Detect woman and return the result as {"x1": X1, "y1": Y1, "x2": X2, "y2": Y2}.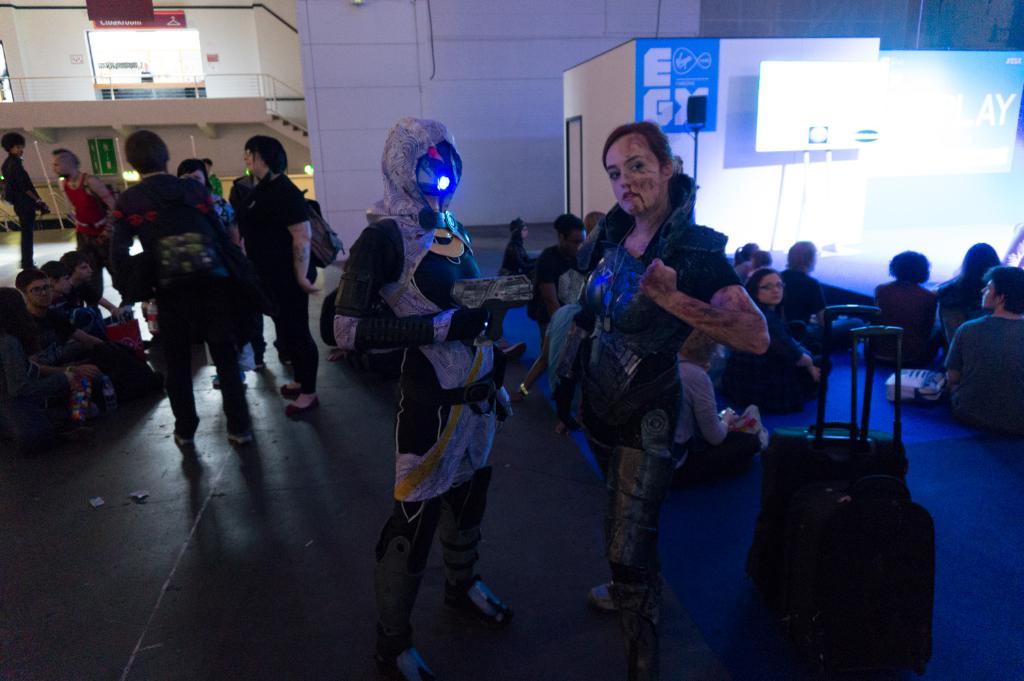
{"x1": 864, "y1": 251, "x2": 941, "y2": 370}.
